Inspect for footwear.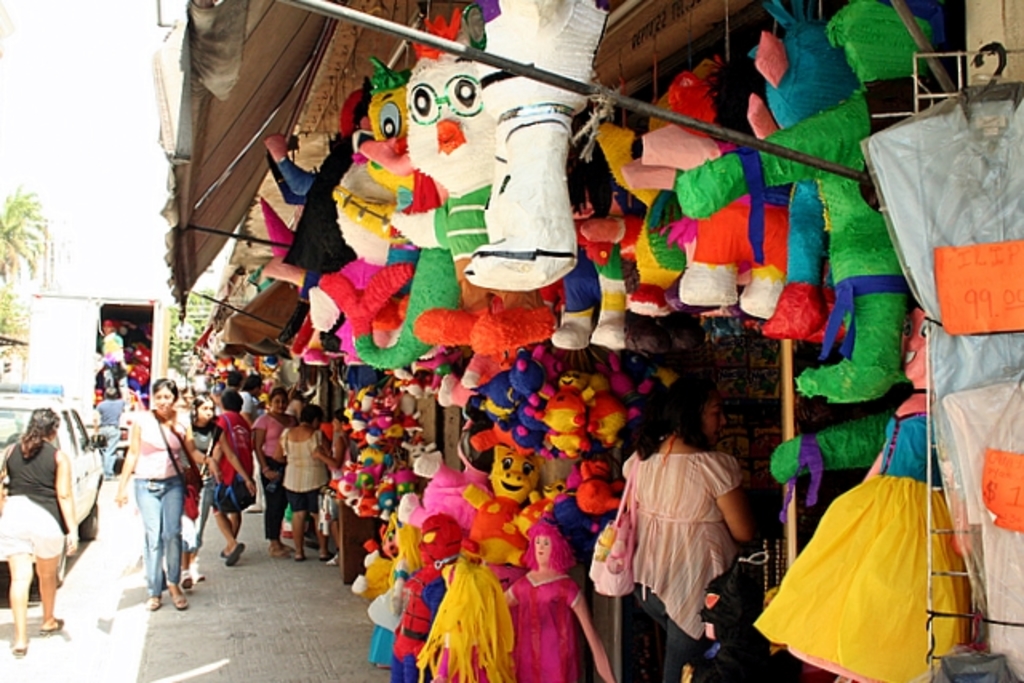
Inspection: 226 542 246 568.
